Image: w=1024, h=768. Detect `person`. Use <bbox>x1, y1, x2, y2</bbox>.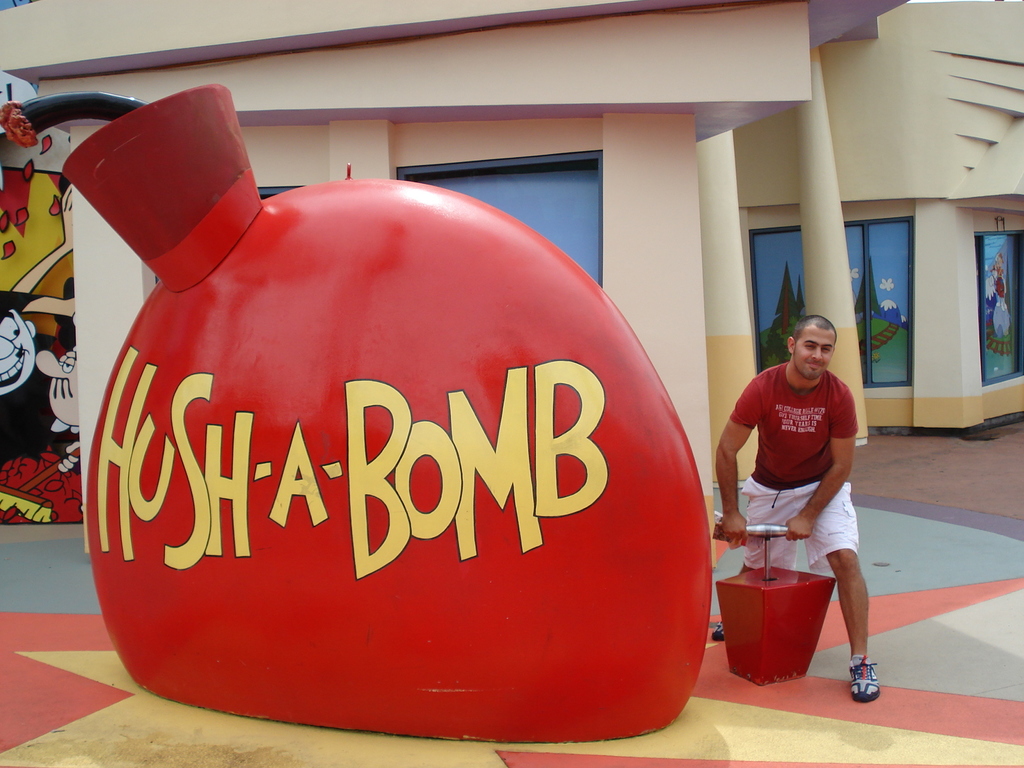
<bbox>0, 289, 76, 468</bbox>.
